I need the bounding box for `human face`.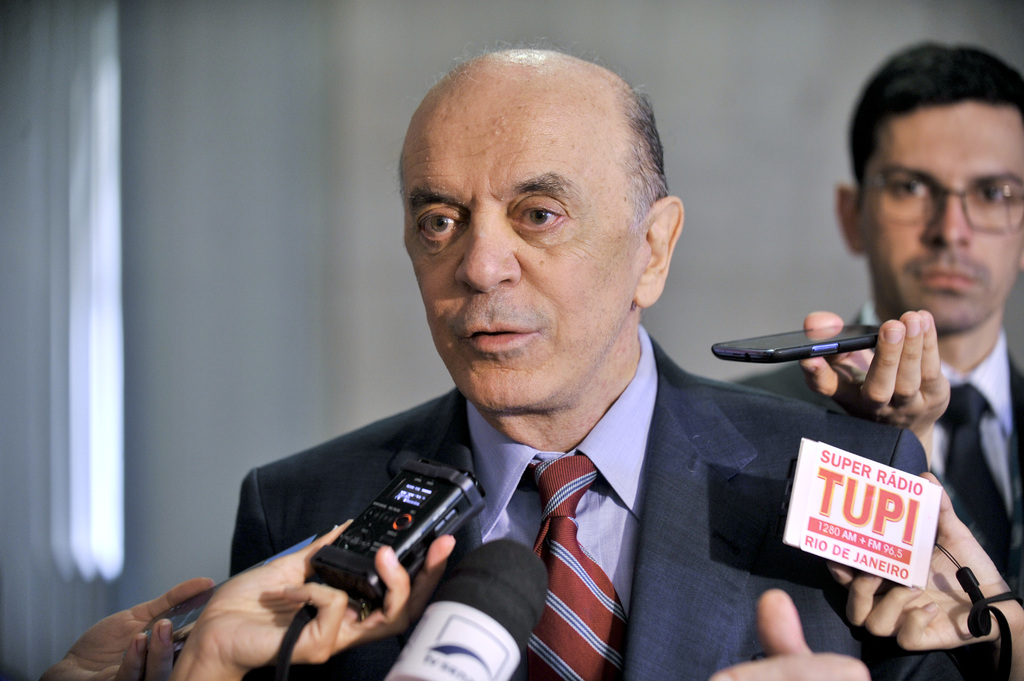
Here it is: rect(863, 100, 1023, 338).
